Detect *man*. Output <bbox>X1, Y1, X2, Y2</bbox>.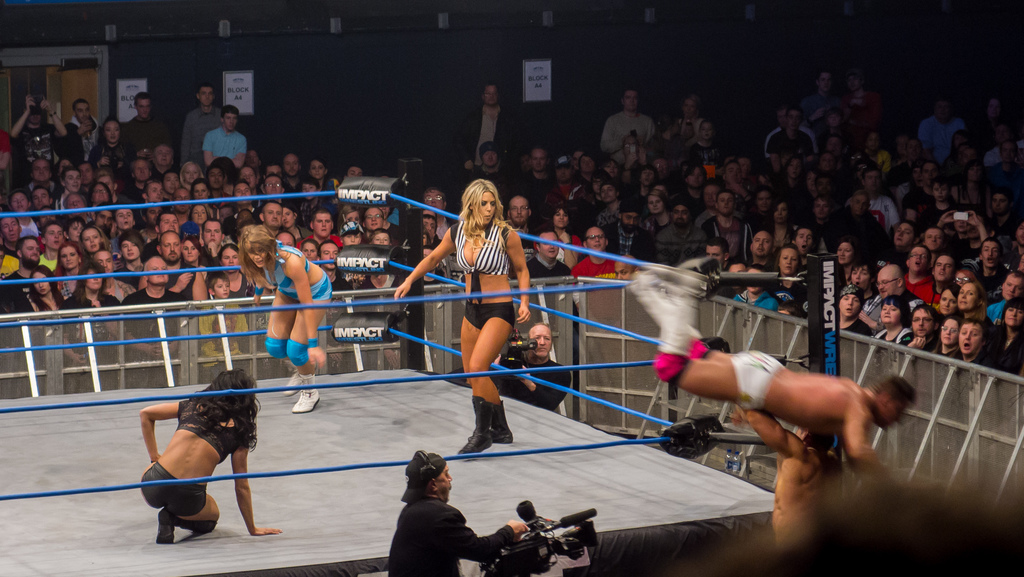
<bbox>32, 160, 54, 189</bbox>.
